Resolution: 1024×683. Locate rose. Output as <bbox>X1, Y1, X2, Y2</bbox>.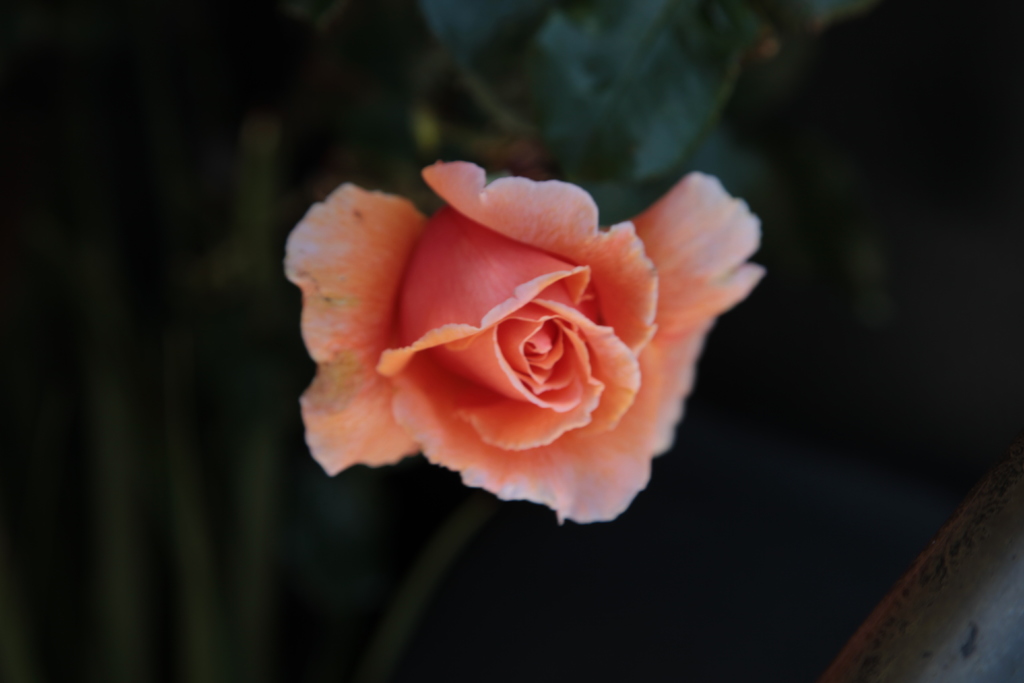
<bbox>282, 159, 767, 528</bbox>.
